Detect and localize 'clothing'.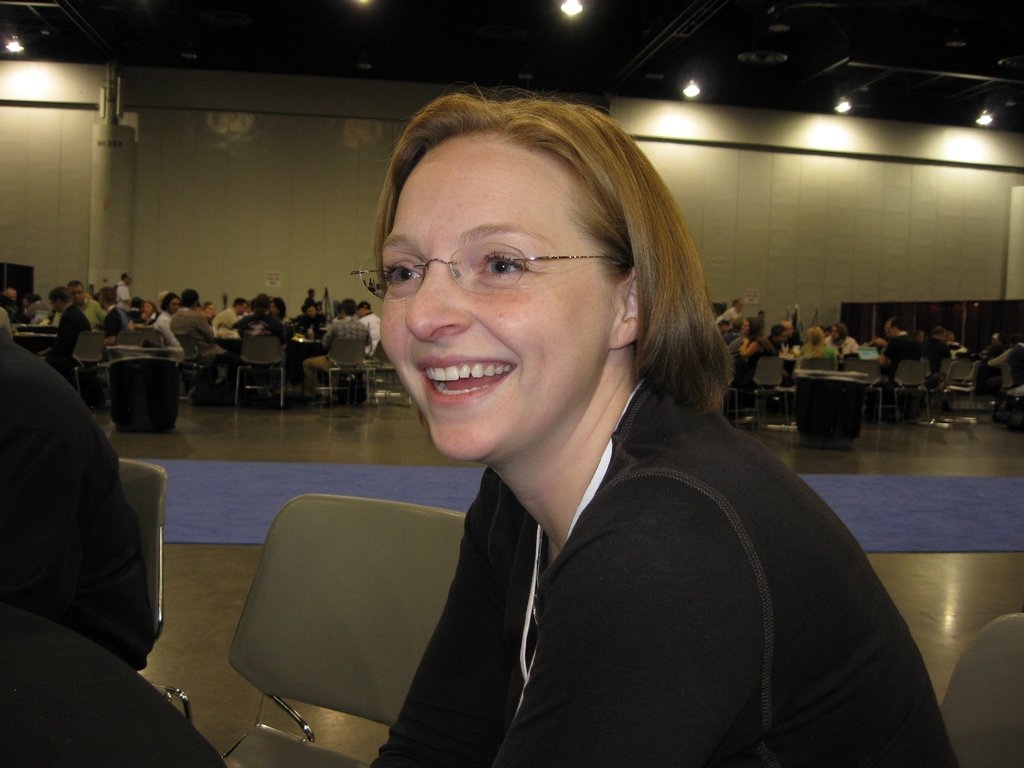
Localized at <box>0,322,150,663</box>.
